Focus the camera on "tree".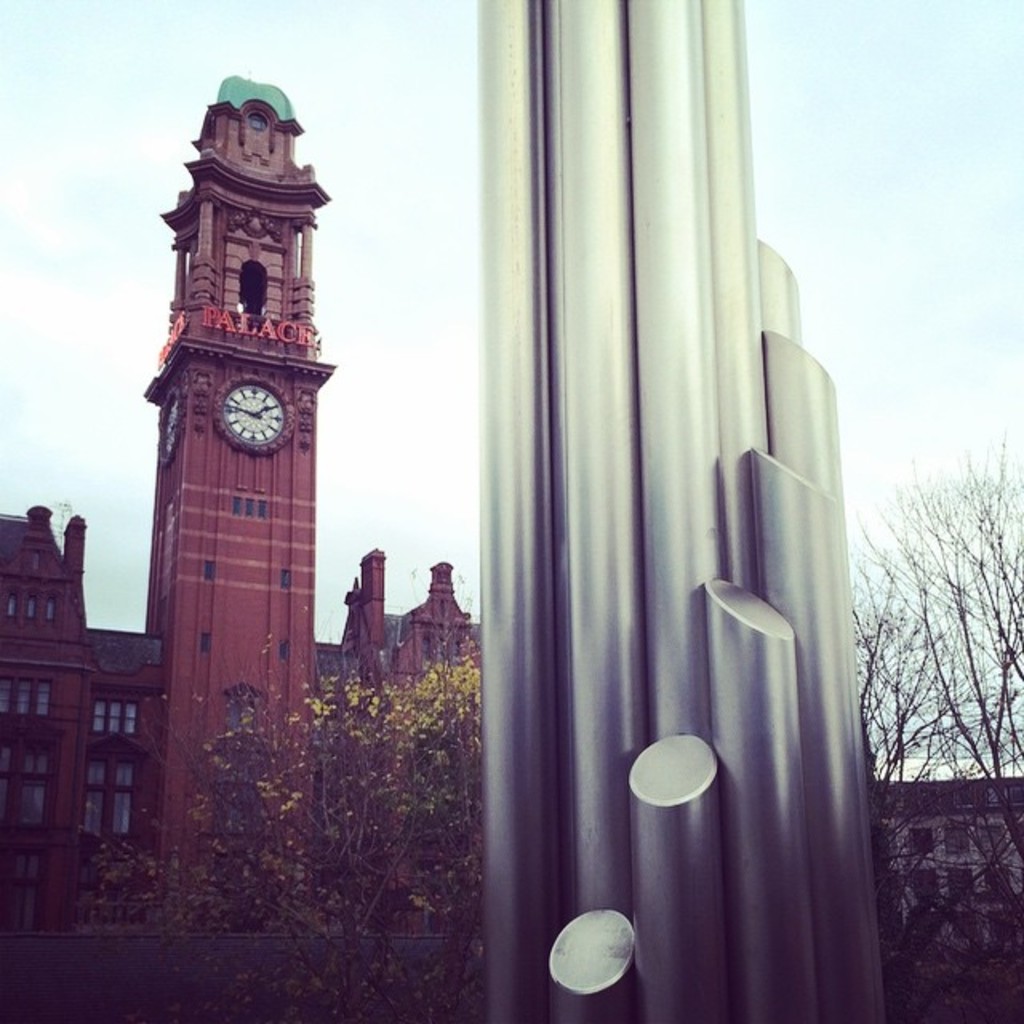
Focus region: x1=862 y1=605 x2=1022 y2=998.
